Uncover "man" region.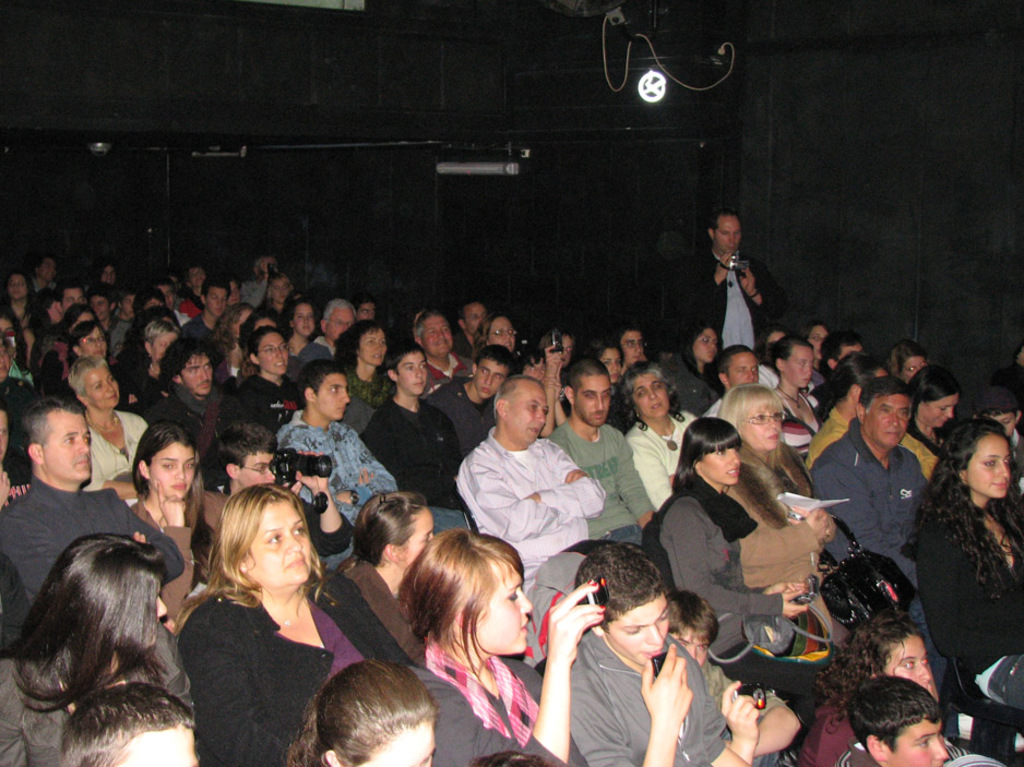
Uncovered: [612, 327, 646, 373].
